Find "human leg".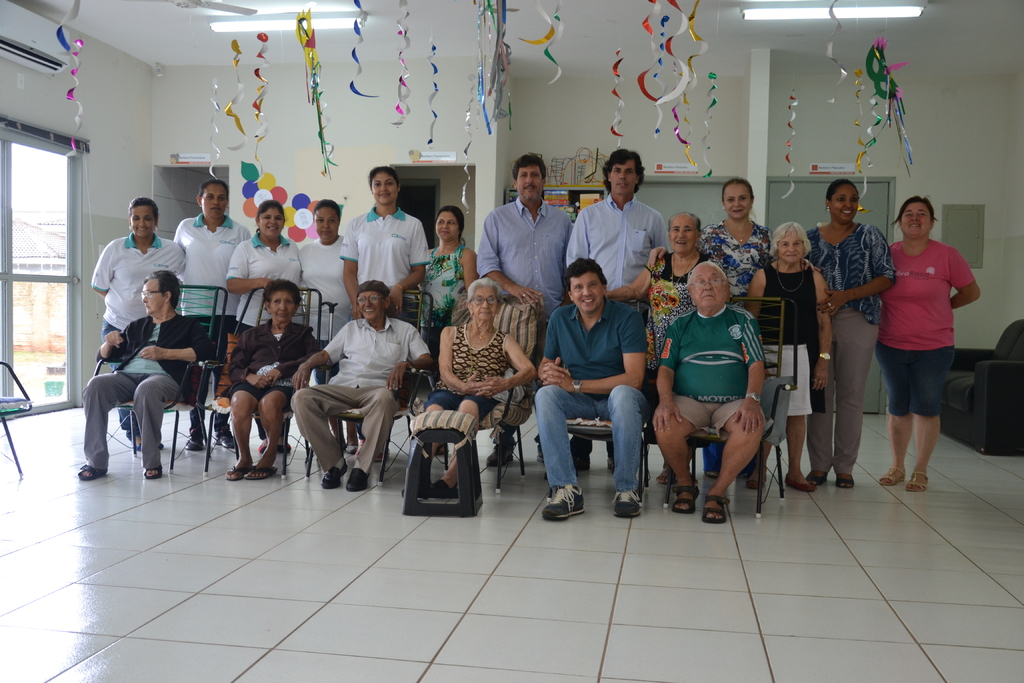
350, 386, 391, 491.
